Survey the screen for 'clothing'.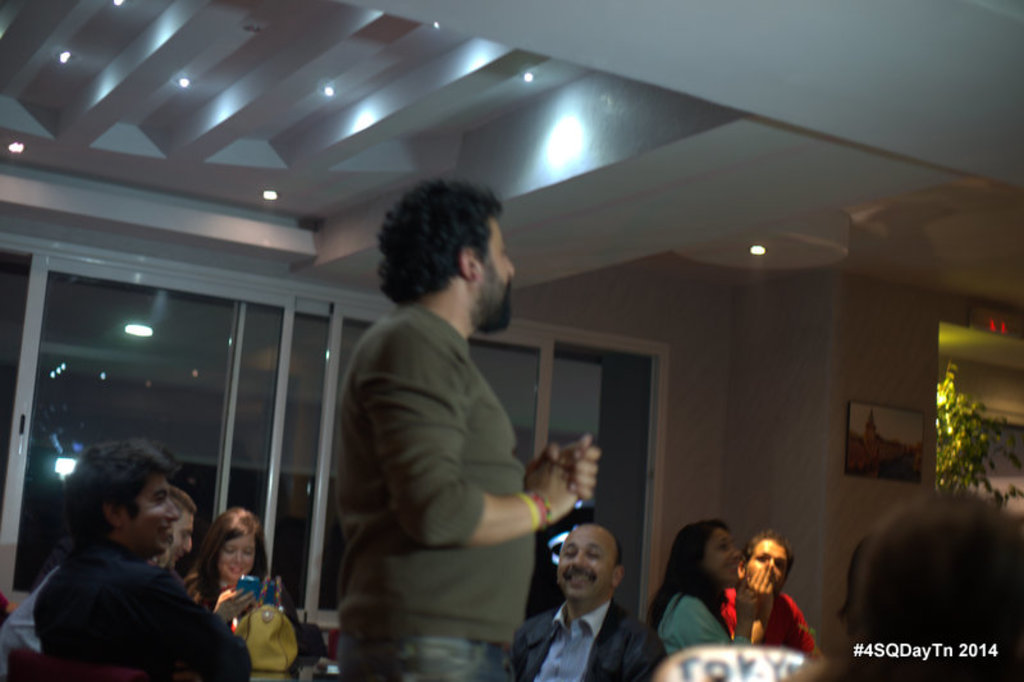
Survey found: 655/592/740/656.
